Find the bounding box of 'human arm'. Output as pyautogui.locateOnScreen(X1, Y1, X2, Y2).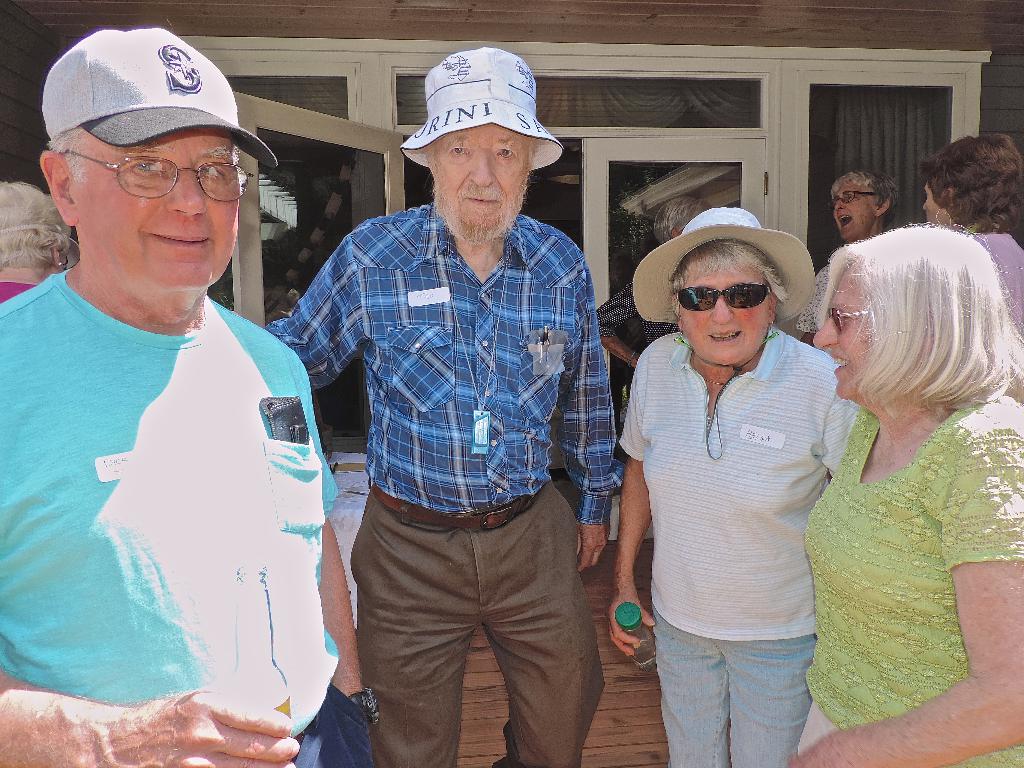
pyautogui.locateOnScreen(614, 354, 659, 654).
